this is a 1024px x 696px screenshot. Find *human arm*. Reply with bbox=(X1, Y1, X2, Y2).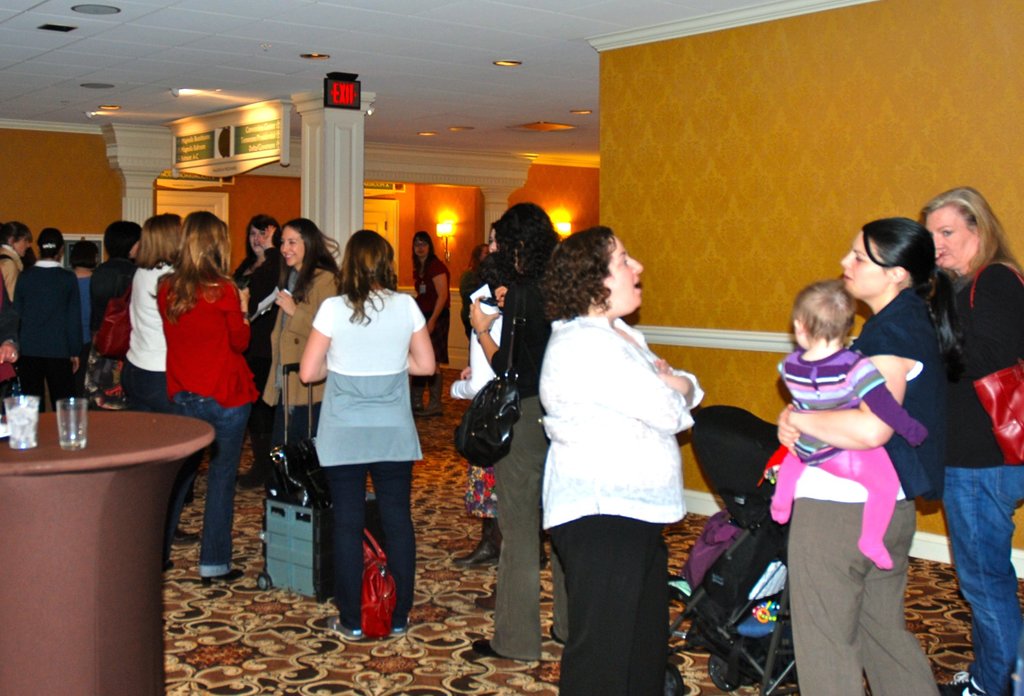
bbox=(787, 330, 907, 451).
